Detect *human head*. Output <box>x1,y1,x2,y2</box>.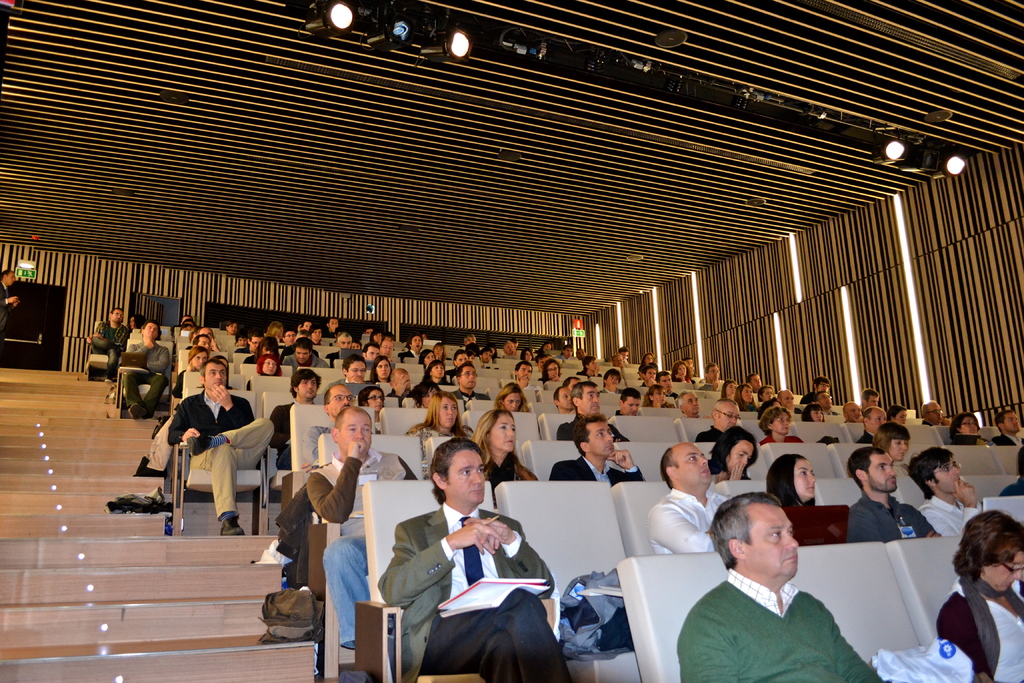
<box>841,400,863,424</box>.
